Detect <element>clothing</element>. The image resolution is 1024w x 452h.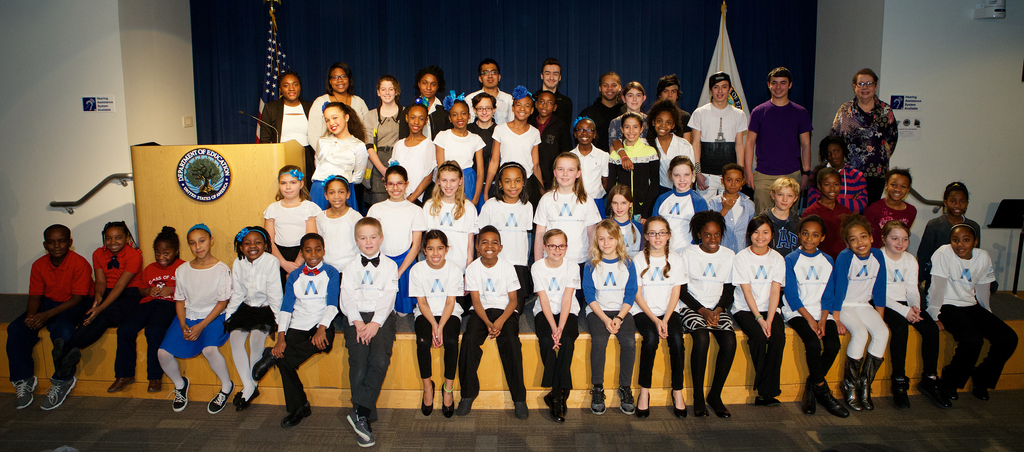
detection(571, 152, 612, 213).
